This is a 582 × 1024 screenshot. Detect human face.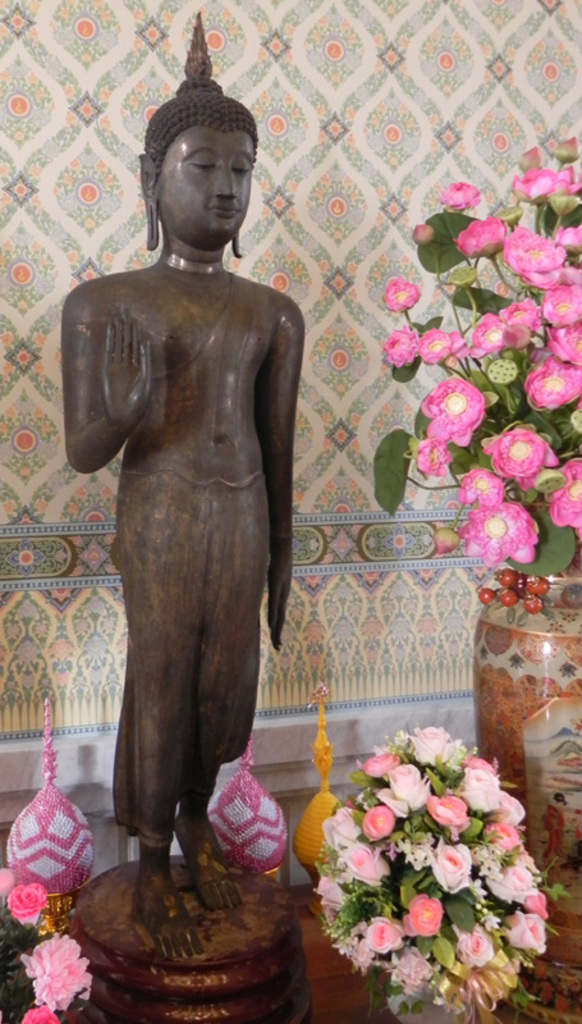
locate(155, 127, 252, 248).
